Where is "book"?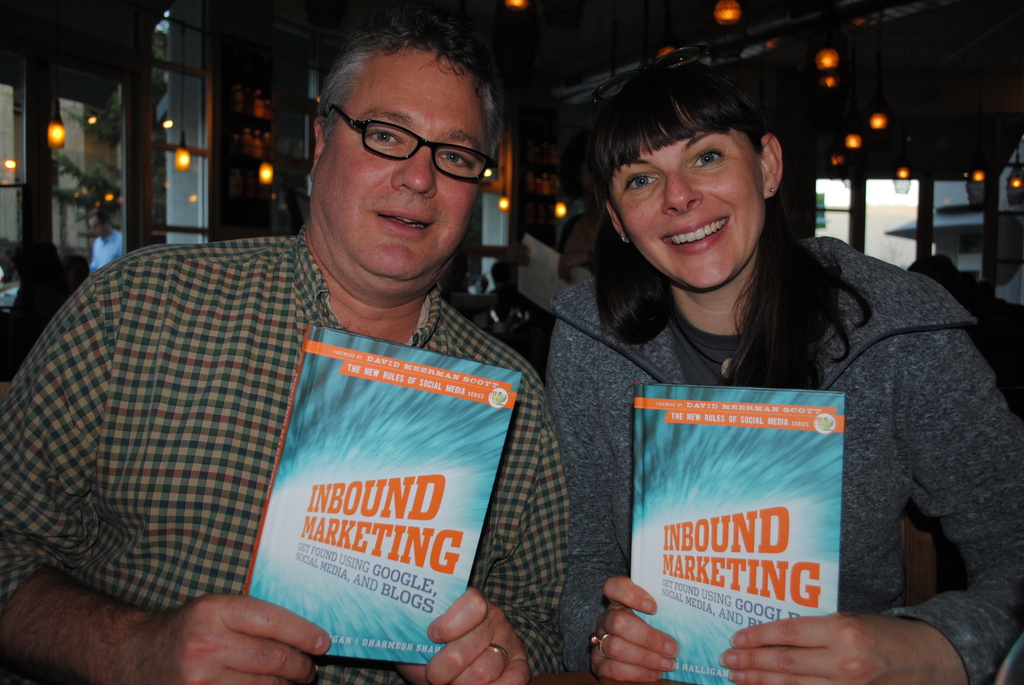
<bbox>627, 381, 848, 684</bbox>.
